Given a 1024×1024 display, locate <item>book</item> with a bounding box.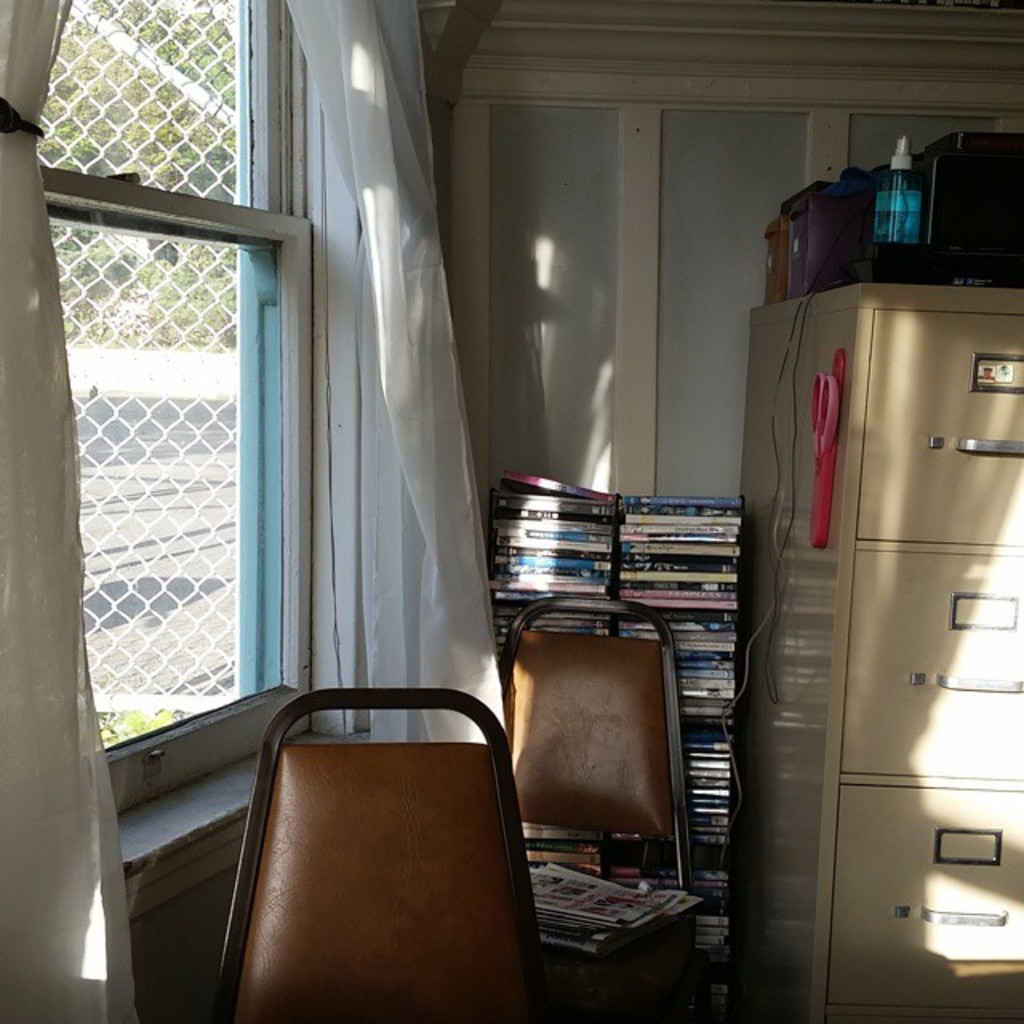
Located: detection(624, 490, 742, 509).
